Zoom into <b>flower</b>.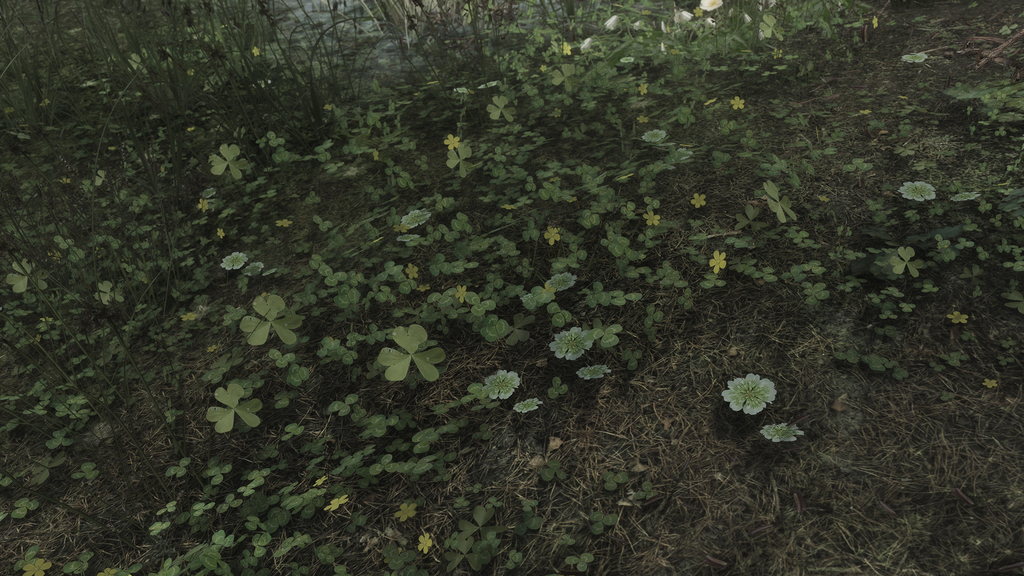
Zoom target: <bbox>722, 369, 782, 422</bbox>.
